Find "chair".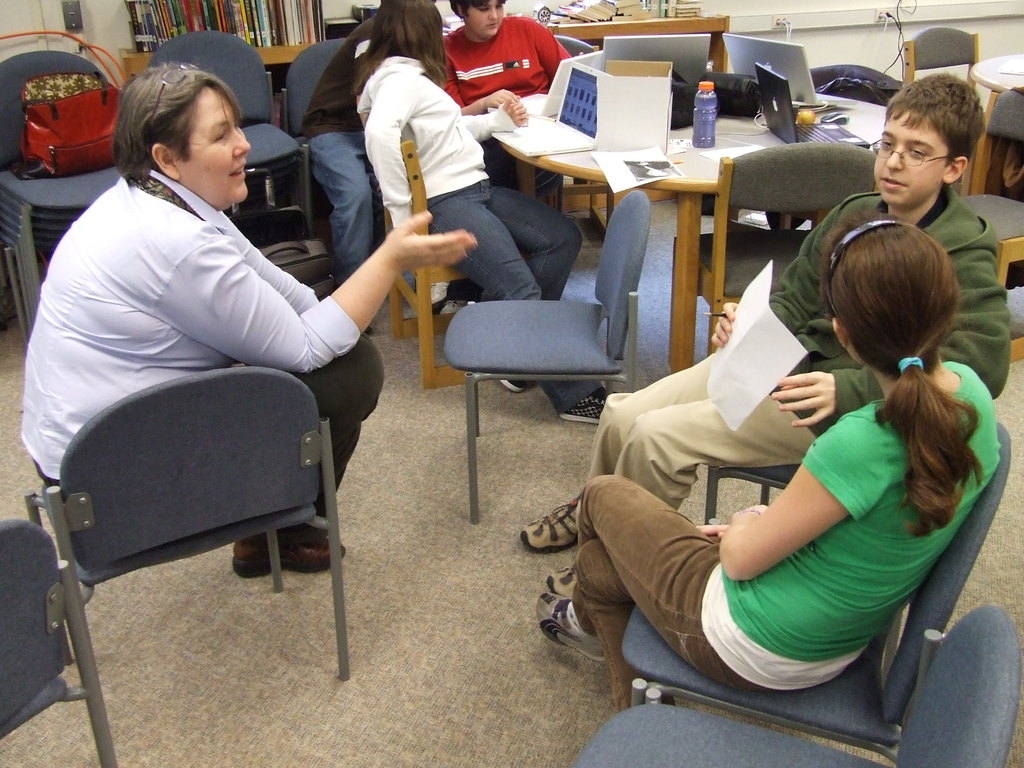
<region>568, 603, 1023, 767</region>.
